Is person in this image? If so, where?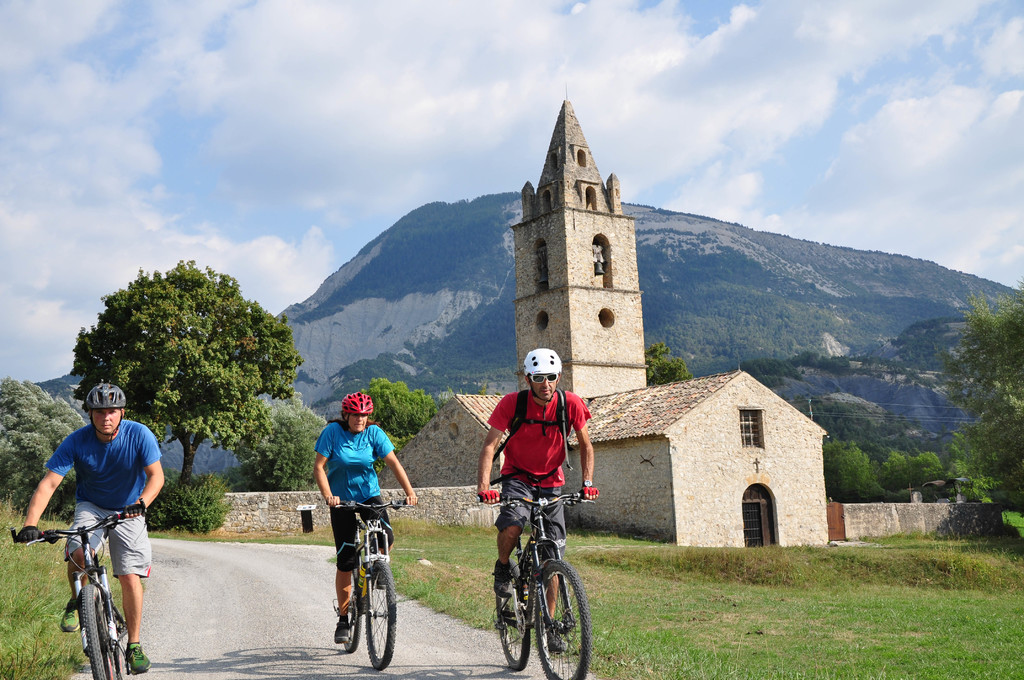
Yes, at bbox=(14, 381, 165, 676).
